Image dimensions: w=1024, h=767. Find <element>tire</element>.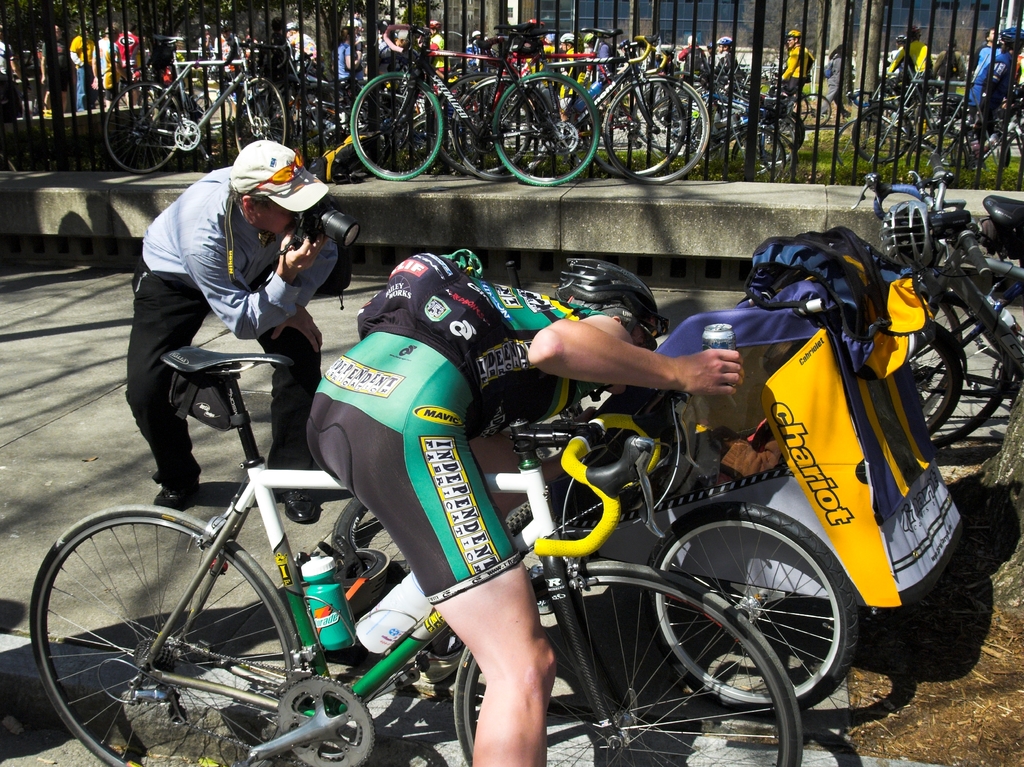
x1=875, y1=323, x2=958, y2=437.
